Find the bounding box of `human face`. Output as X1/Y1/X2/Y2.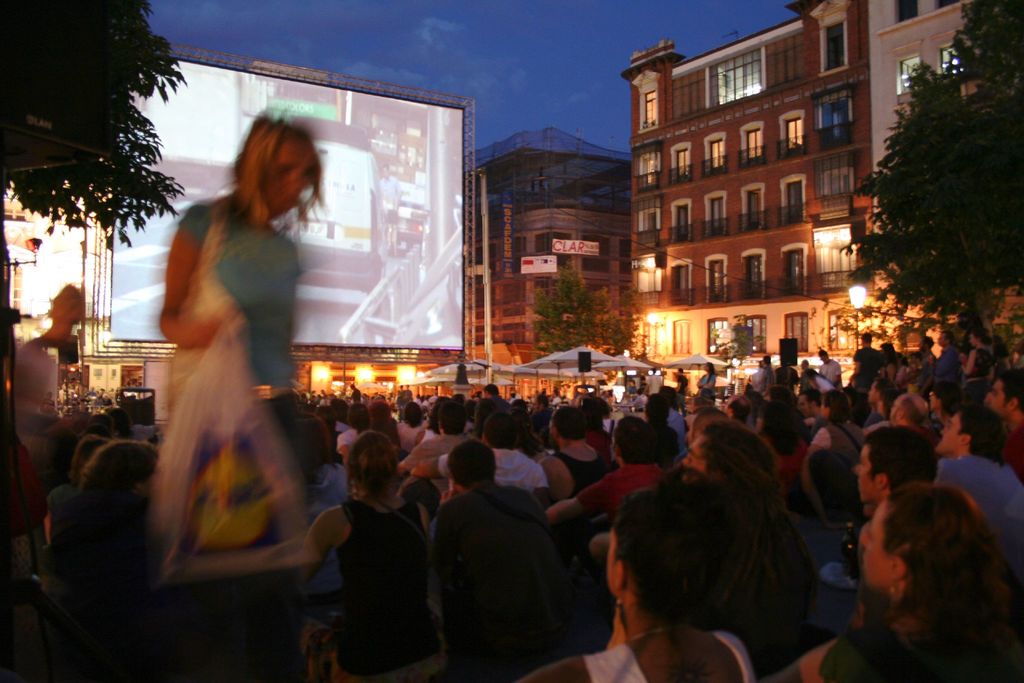
931/391/937/410.
